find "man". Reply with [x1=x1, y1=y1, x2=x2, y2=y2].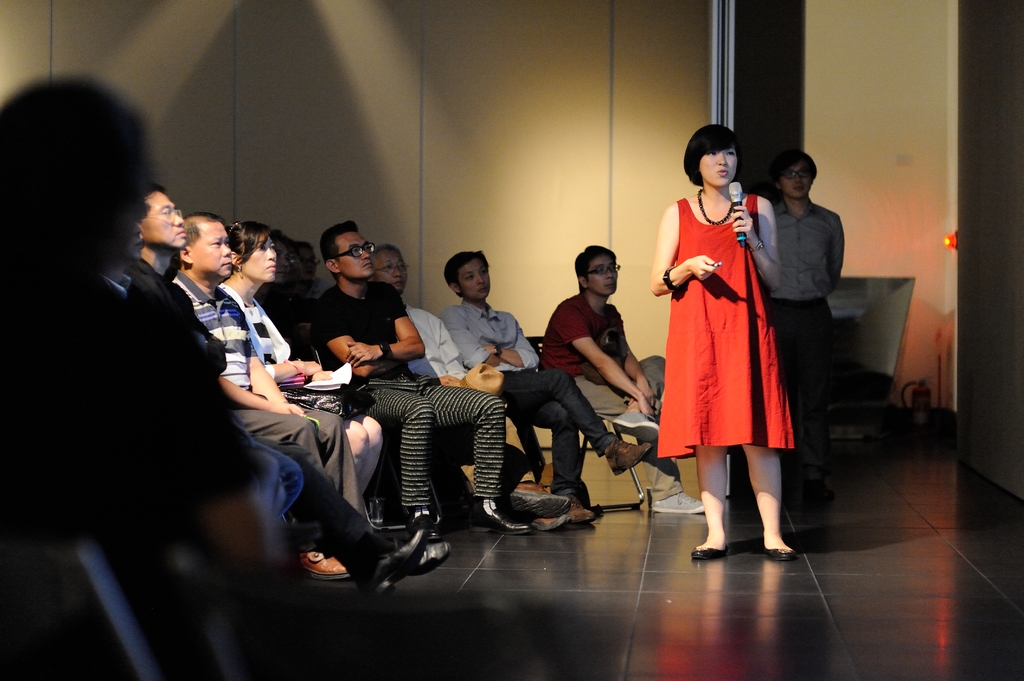
[x1=134, y1=178, x2=456, y2=604].
